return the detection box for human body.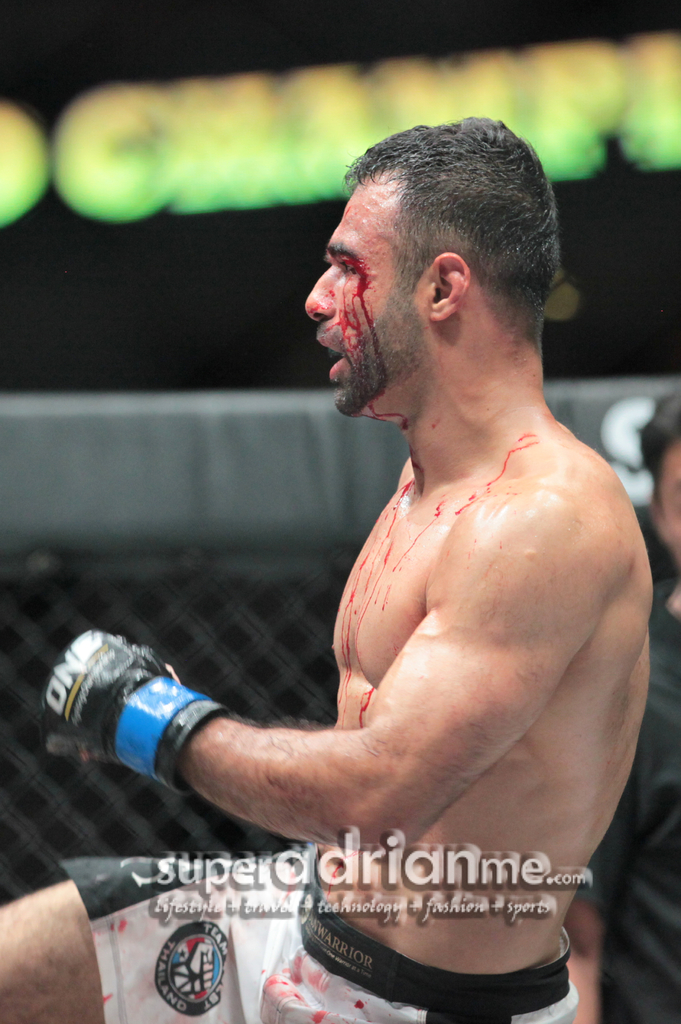
(left=0, top=111, right=645, bottom=1023).
